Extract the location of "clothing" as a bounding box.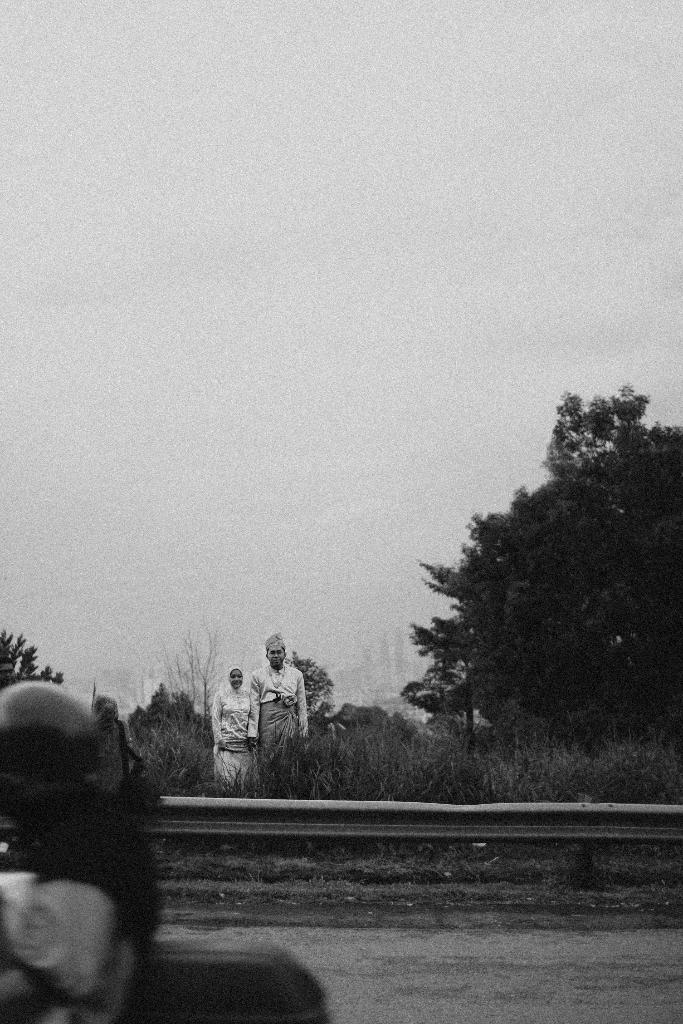
(210, 663, 256, 785).
